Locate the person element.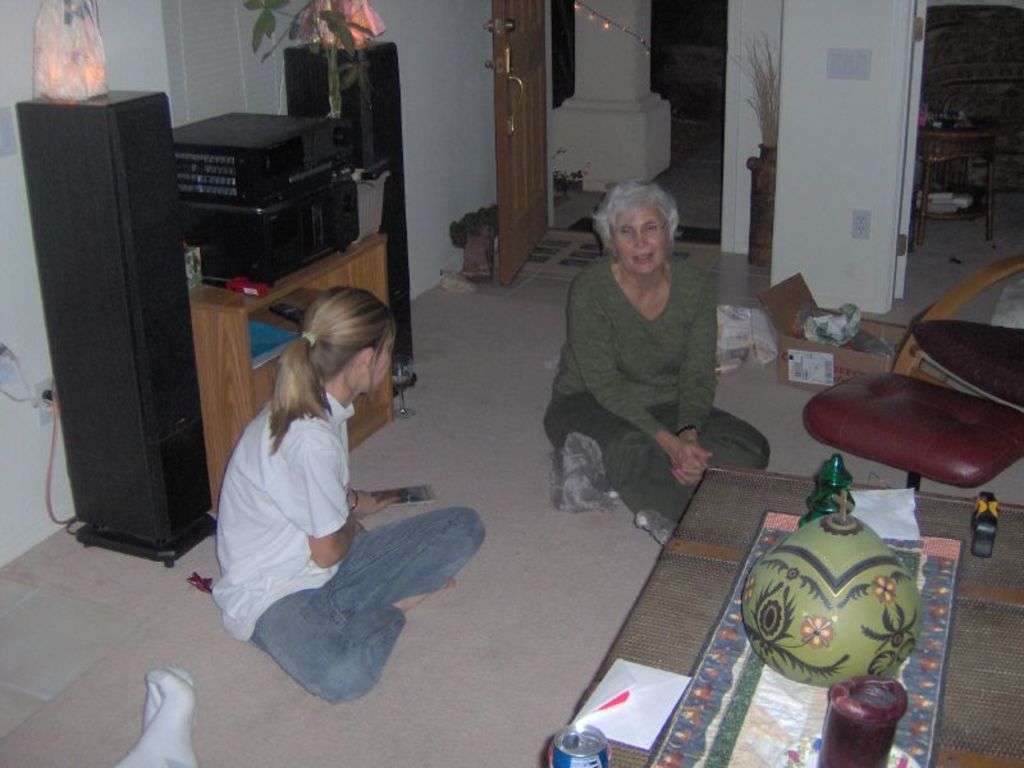
Element bbox: 124, 663, 204, 767.
